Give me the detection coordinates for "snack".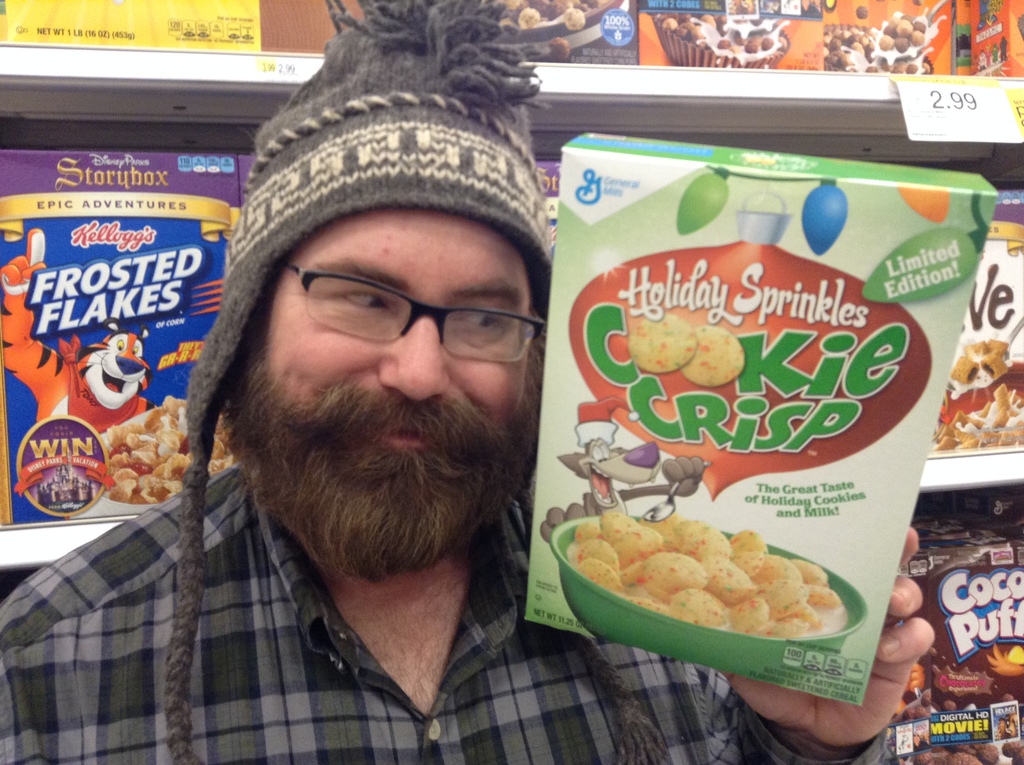
[left=626, top=311, right=705, bottom=368].
